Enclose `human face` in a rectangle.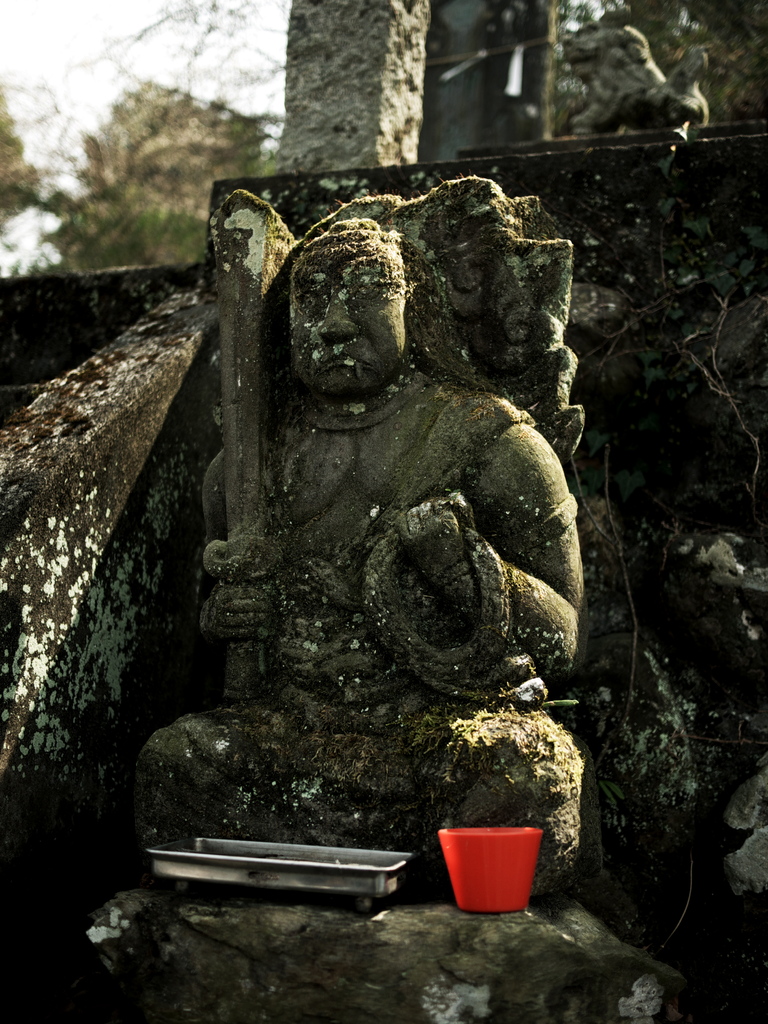
region(294, 230, 421, 405).
